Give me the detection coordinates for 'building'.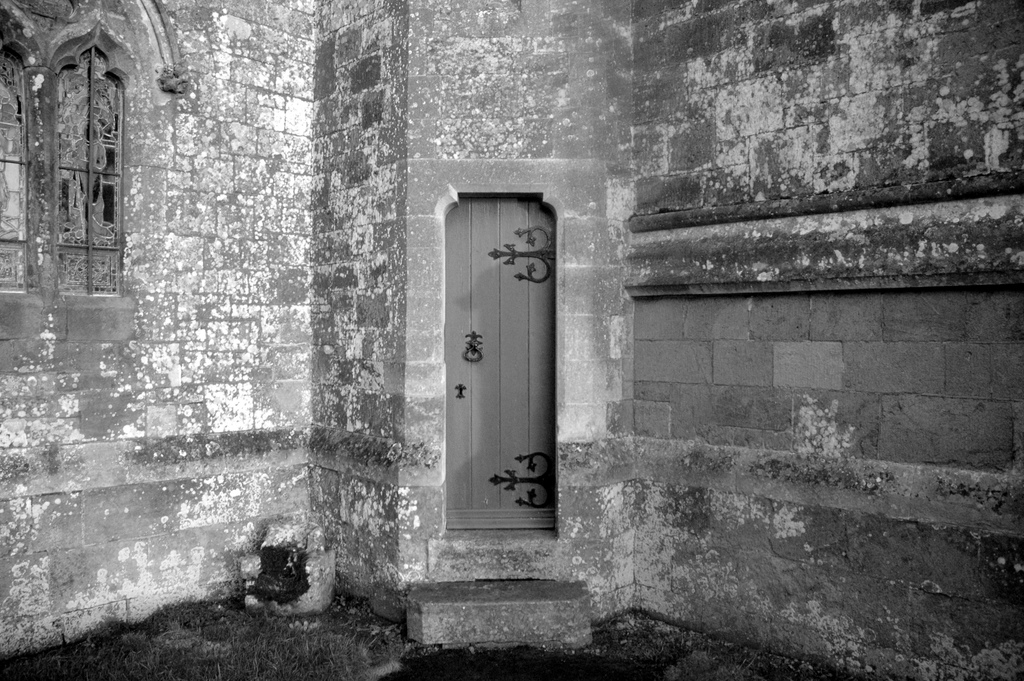
(1,0,1023,680).
